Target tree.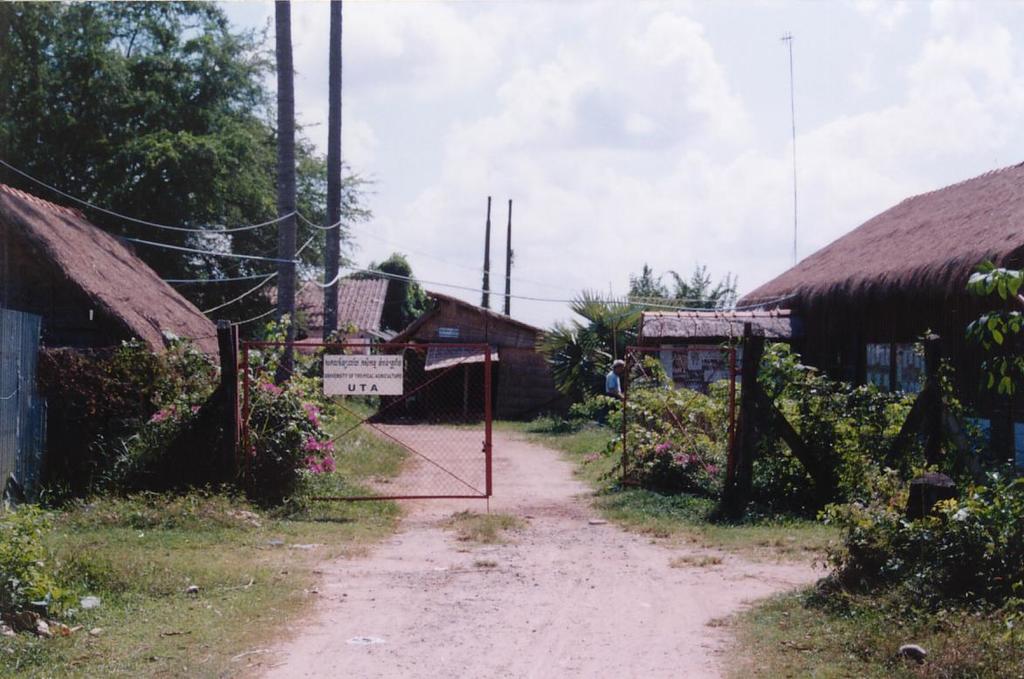
Target region: (0, 6, 398, 303).
